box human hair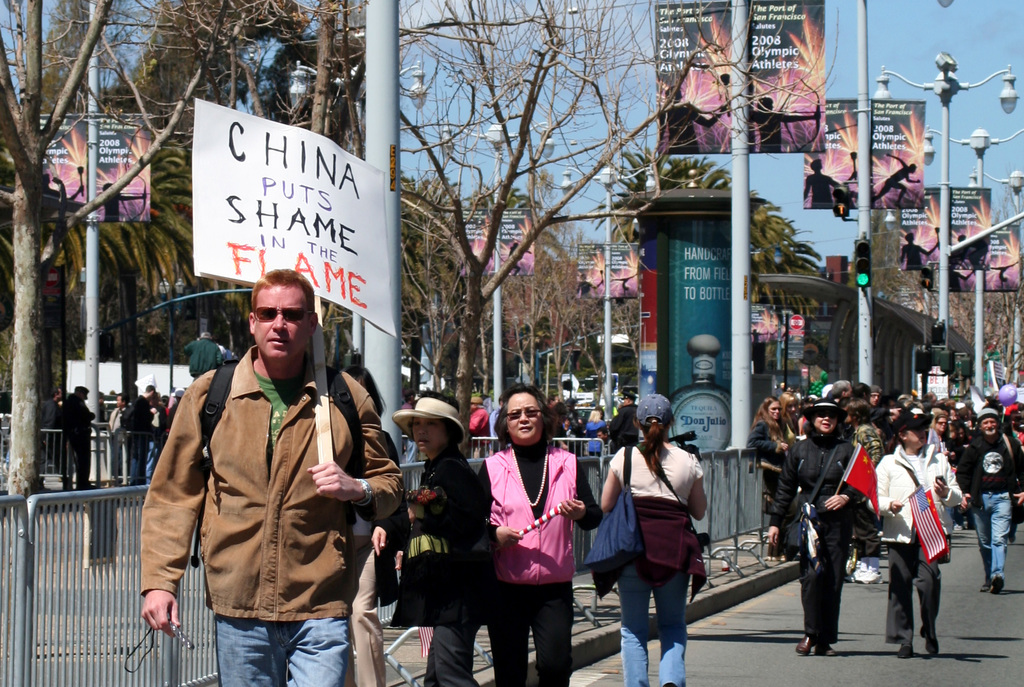
[807, 408, 845, 427]
